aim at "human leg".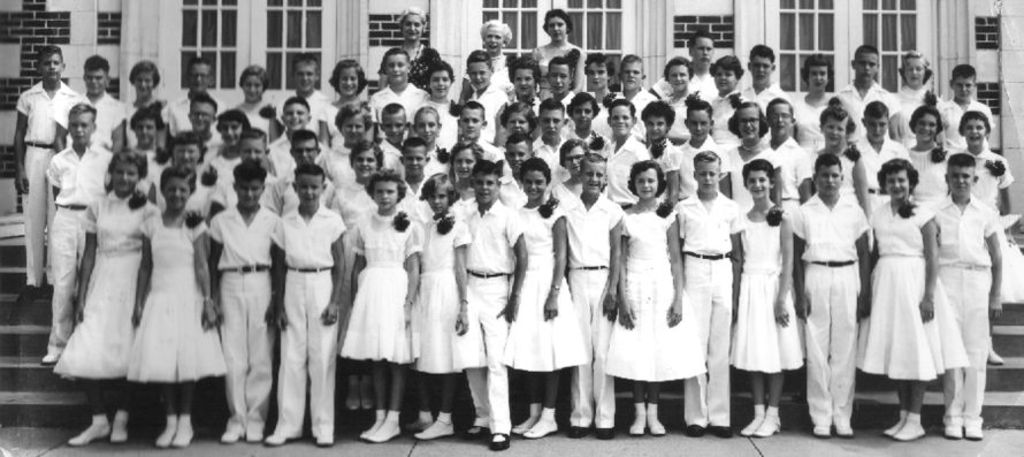
Aimed at (left=834, top=271, right=855, bottom=436).
